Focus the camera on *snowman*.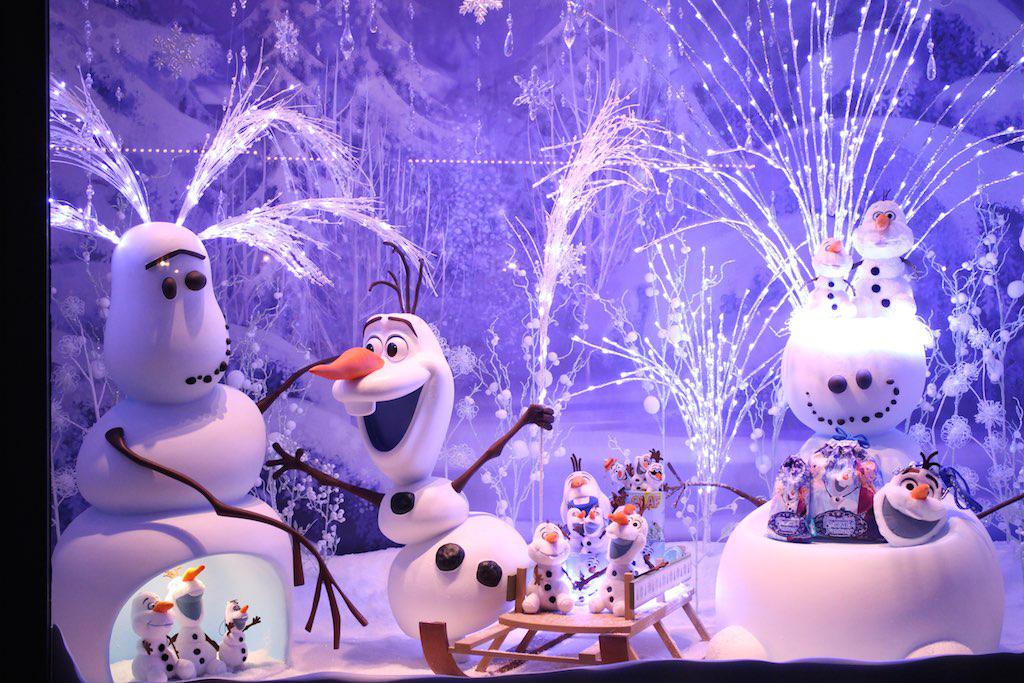
Focus region: [149,549,223,677].
